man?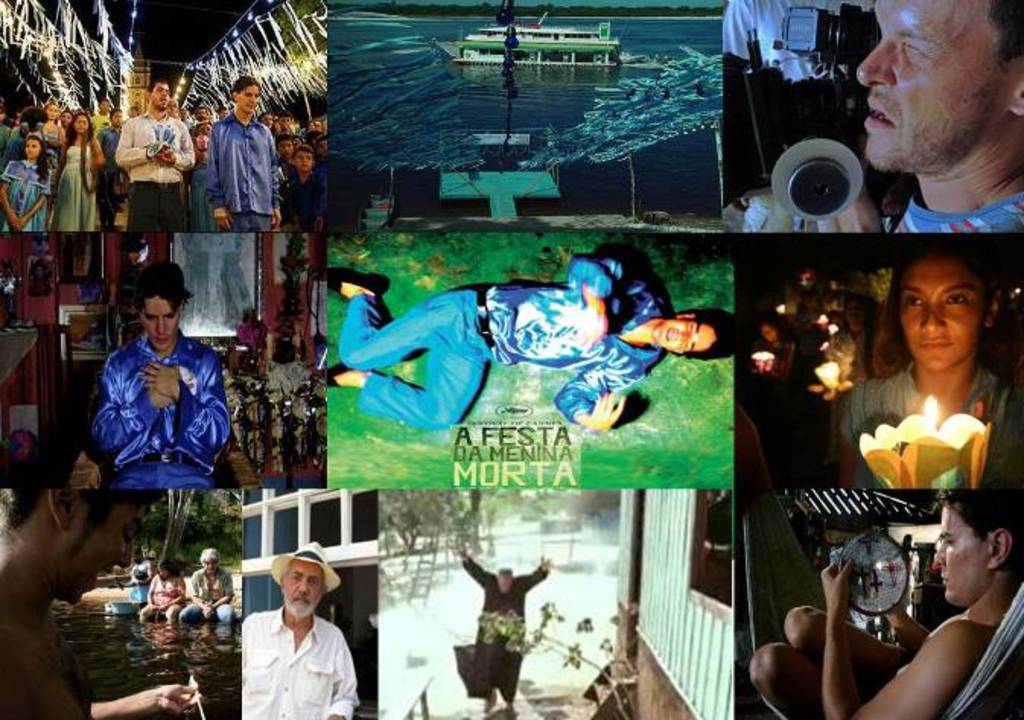
region(119, 76, 201, 234)
